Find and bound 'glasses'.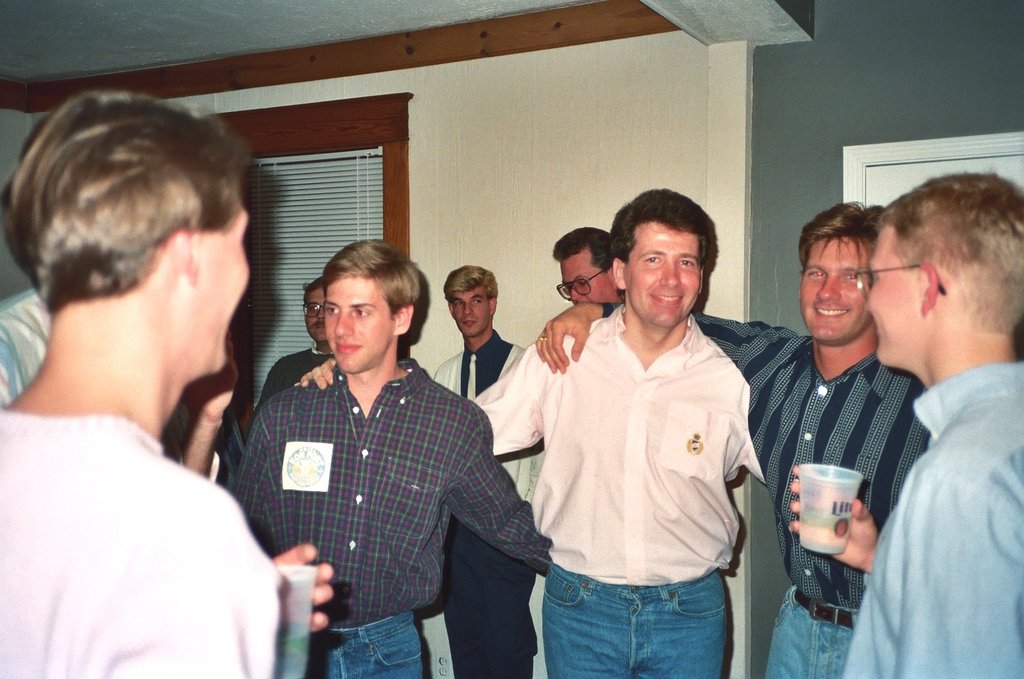
Bound: [554,268,607,304].
